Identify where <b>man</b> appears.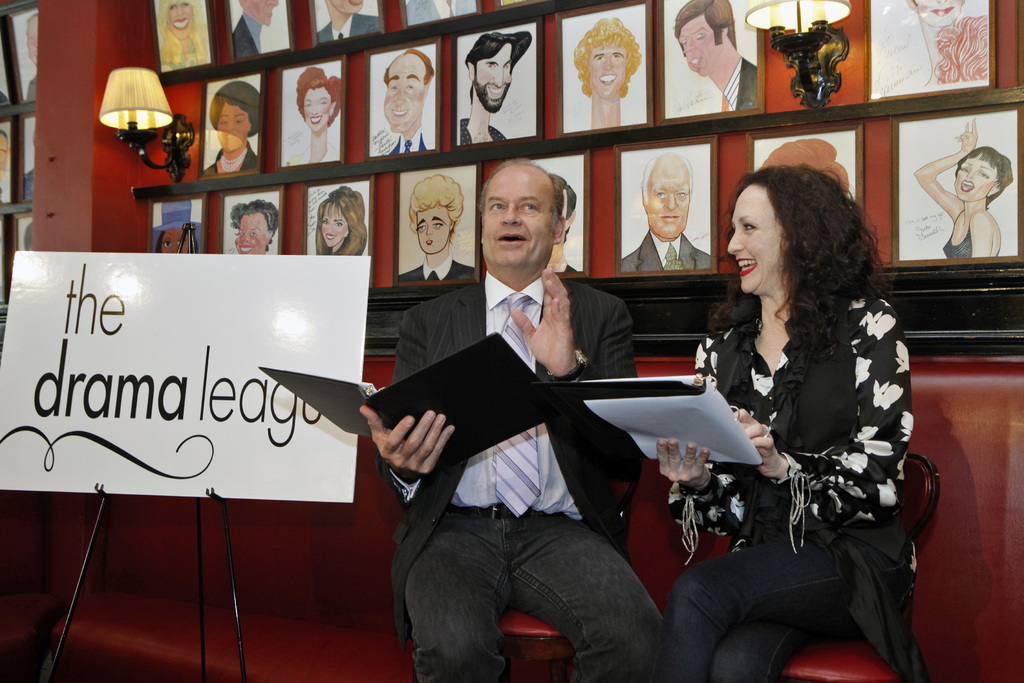
Appears at left=317, top=0, right=381, bottom=44.
